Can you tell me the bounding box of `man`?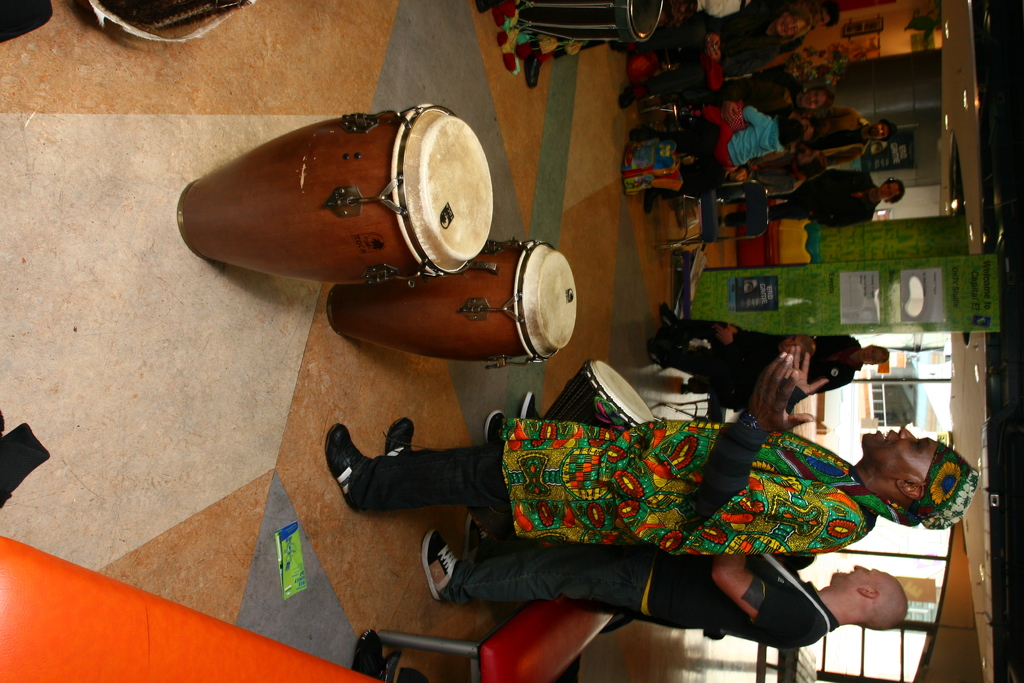
[left=810, top=1, right=847, bottom=29].
